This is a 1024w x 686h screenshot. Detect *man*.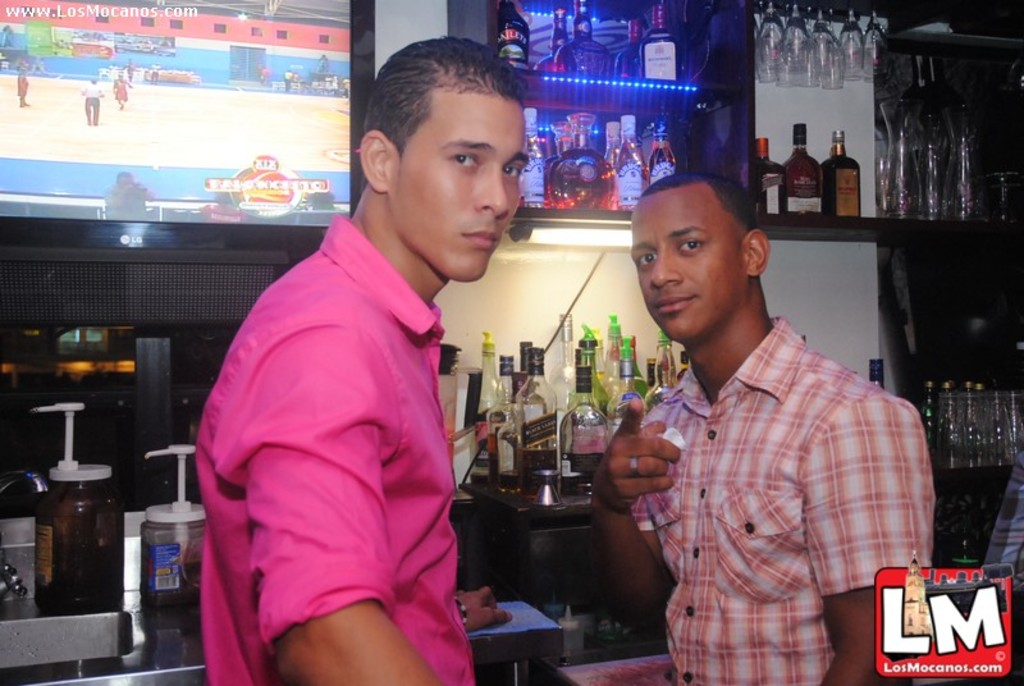
<region>122, 58, 142, 82</region>.
